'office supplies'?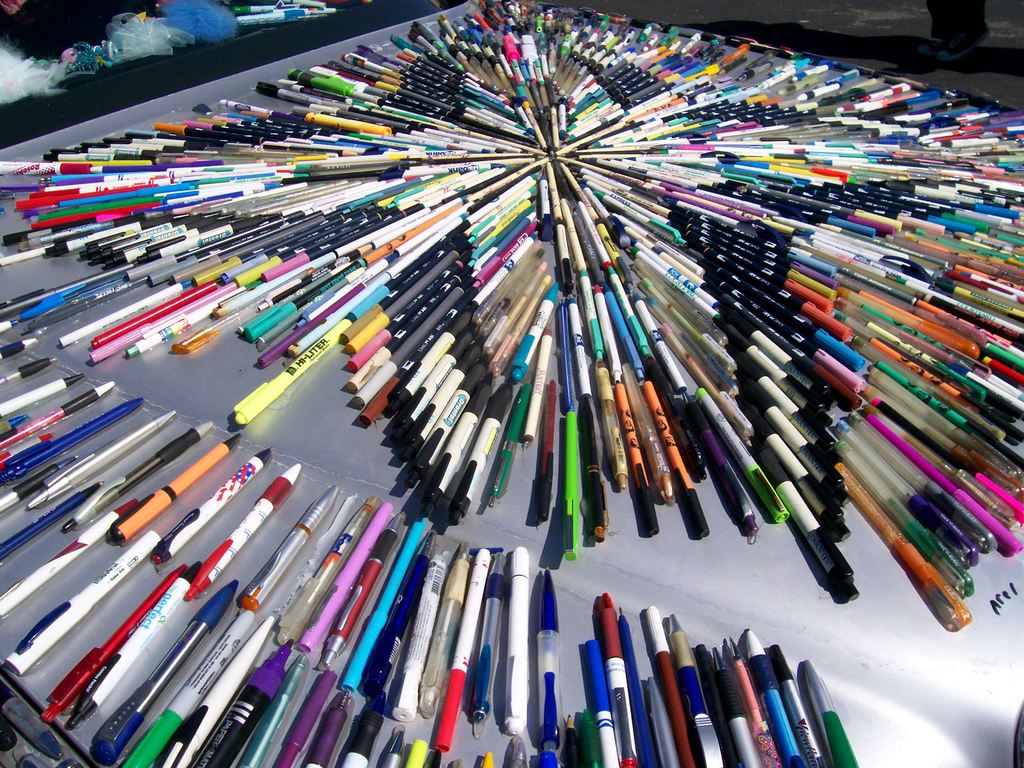
401/736/425/767
